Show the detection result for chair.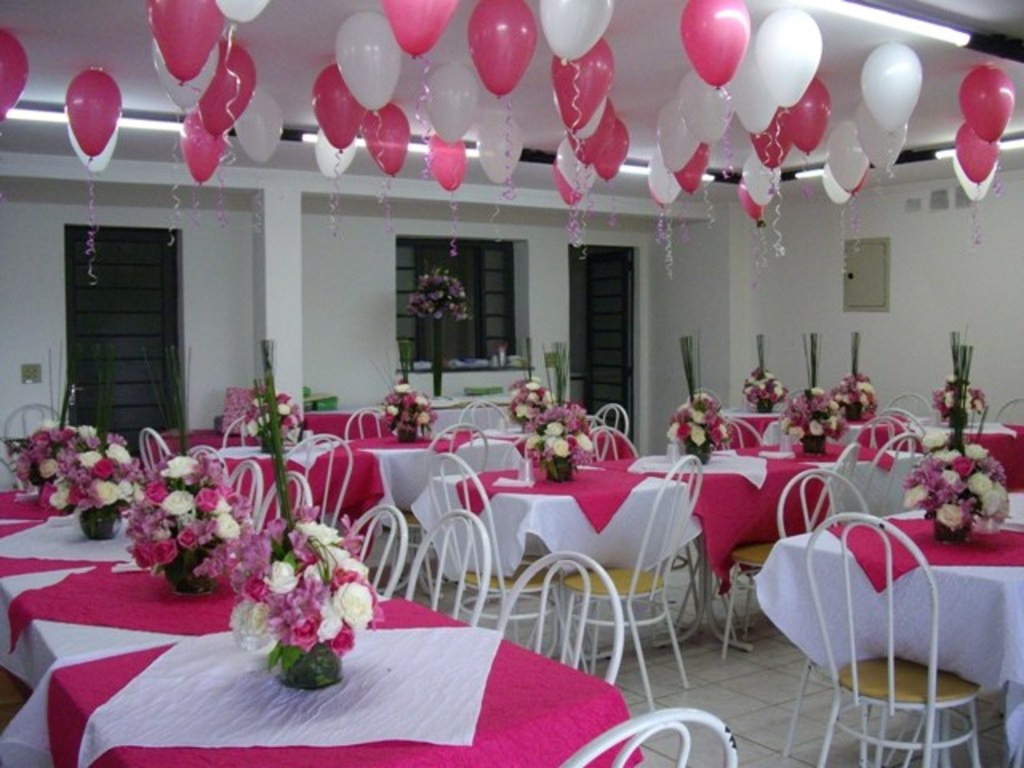
{"x1": 253, "y1": 474, "x2": 314, "y2": 538}.
